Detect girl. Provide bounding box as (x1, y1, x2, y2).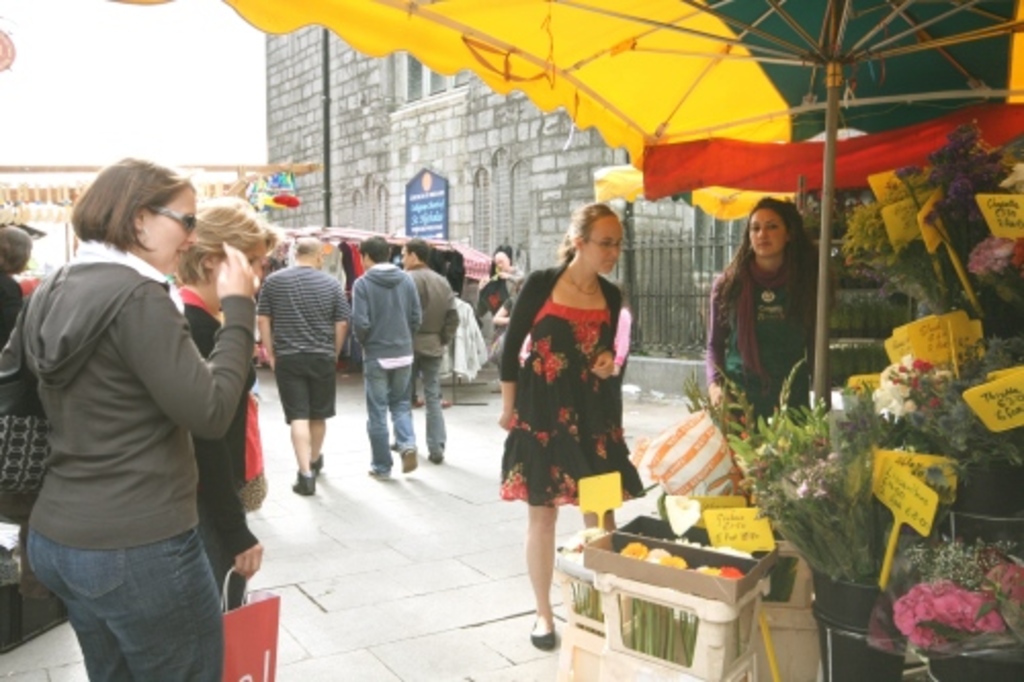
(492, 203, 643, 649).
